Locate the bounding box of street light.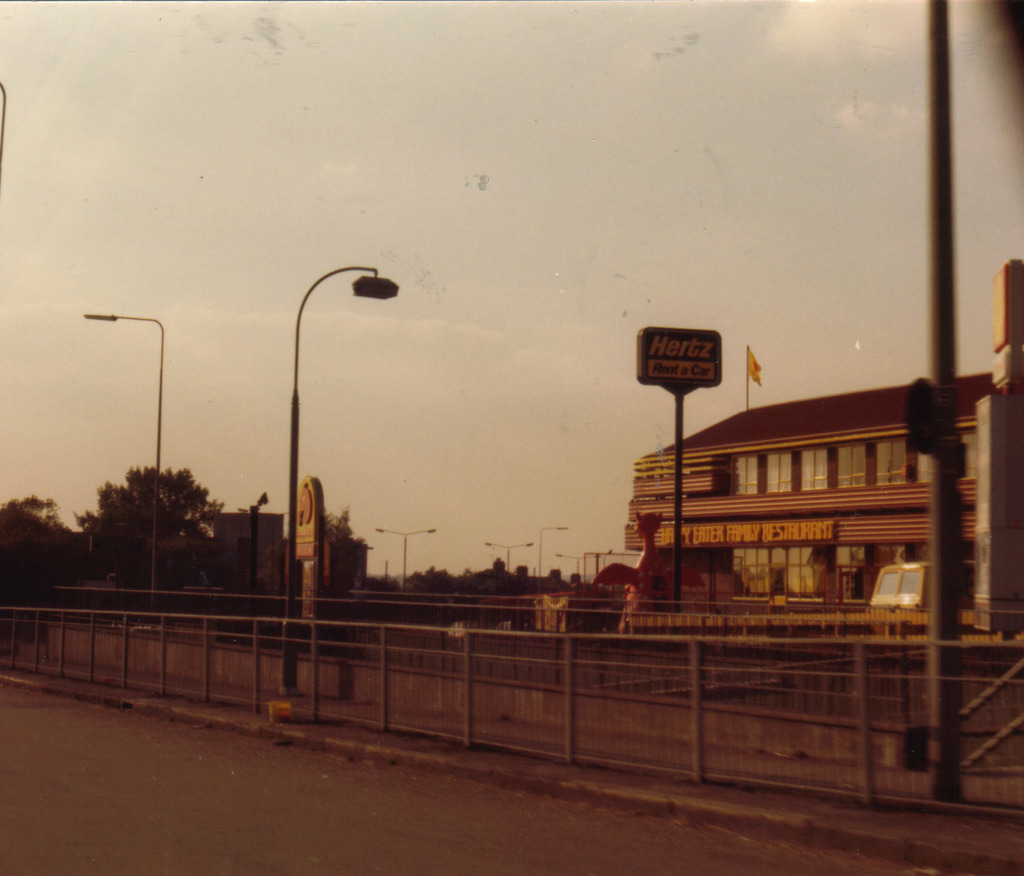
Bounding box: 595/548/614/582.
